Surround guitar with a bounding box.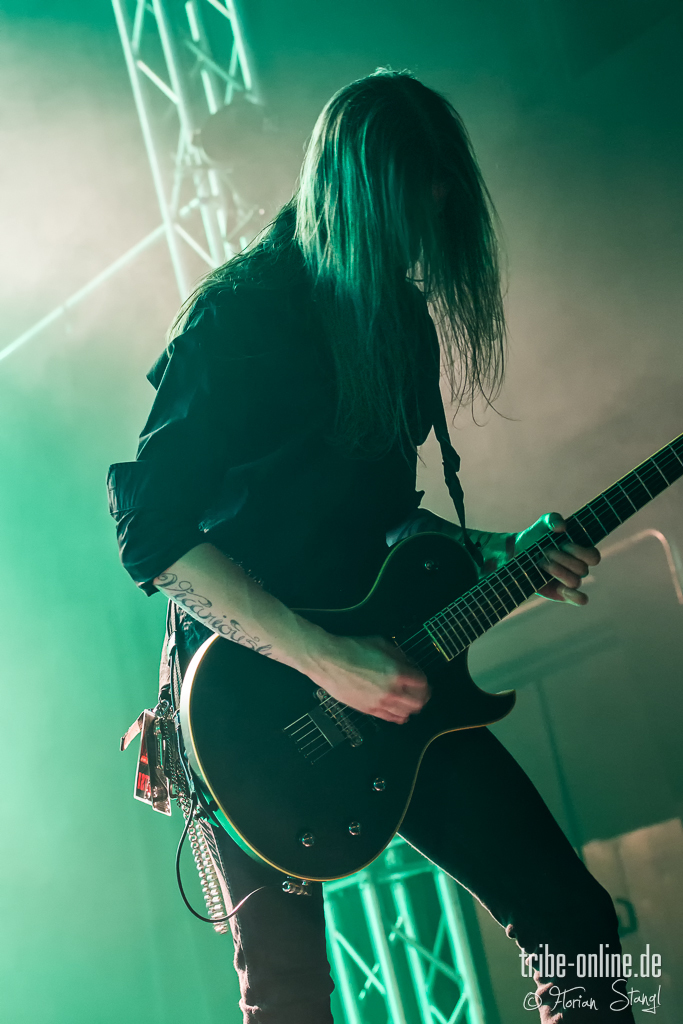
Rect(155, 383, 679, 927).
